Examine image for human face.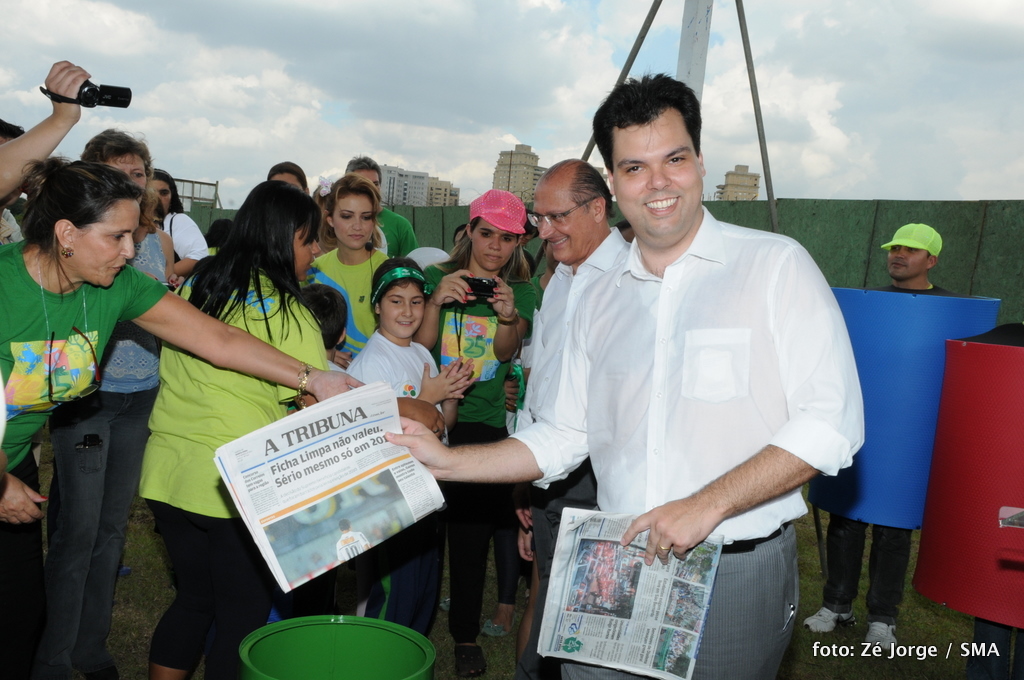
Examination result: detection(535, 178, 589, 262).
